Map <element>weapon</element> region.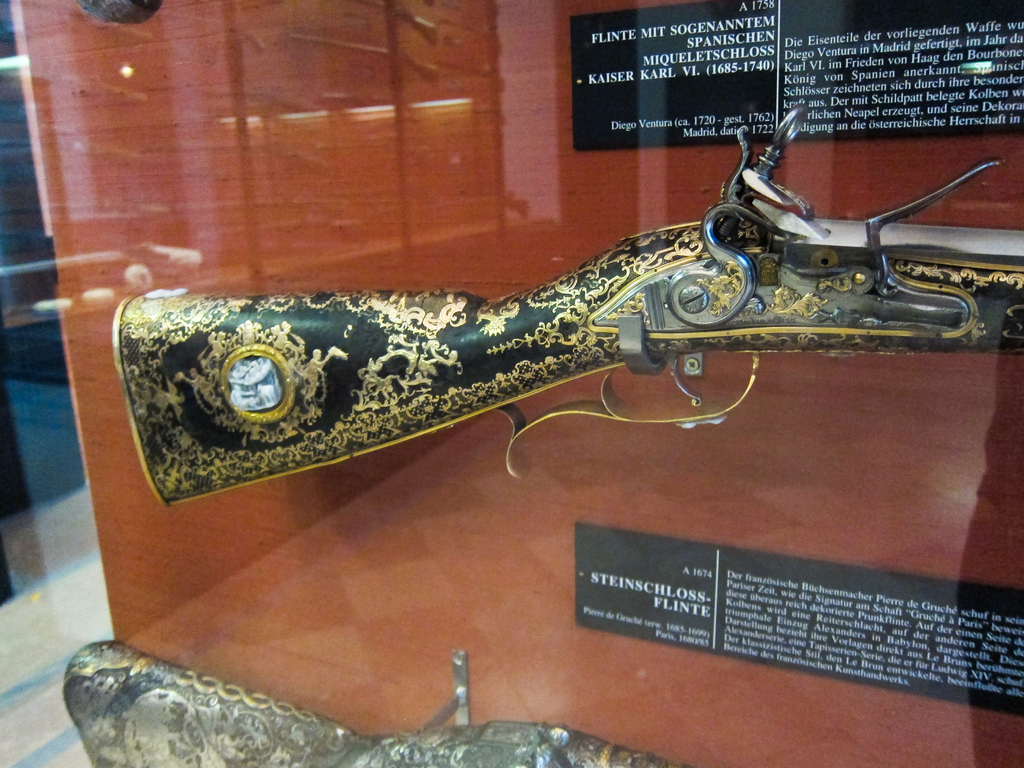
Mapped to {"x1": 98, "y1": 170, "x2": 947, "y2": 520}.
